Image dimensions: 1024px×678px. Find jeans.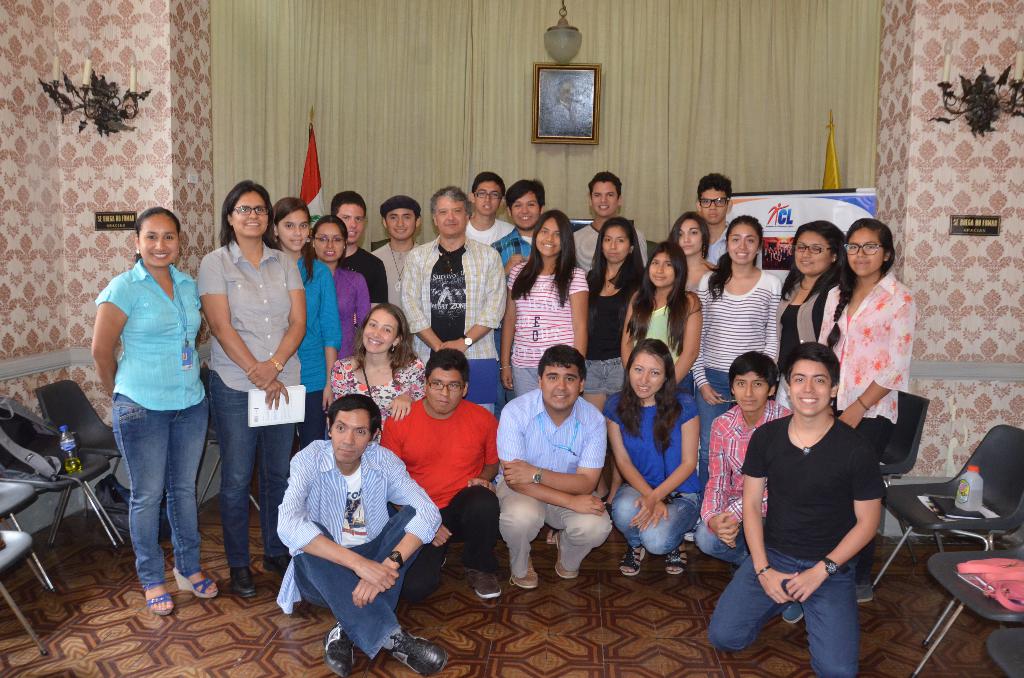
crop(108, 385, 207, 588).
